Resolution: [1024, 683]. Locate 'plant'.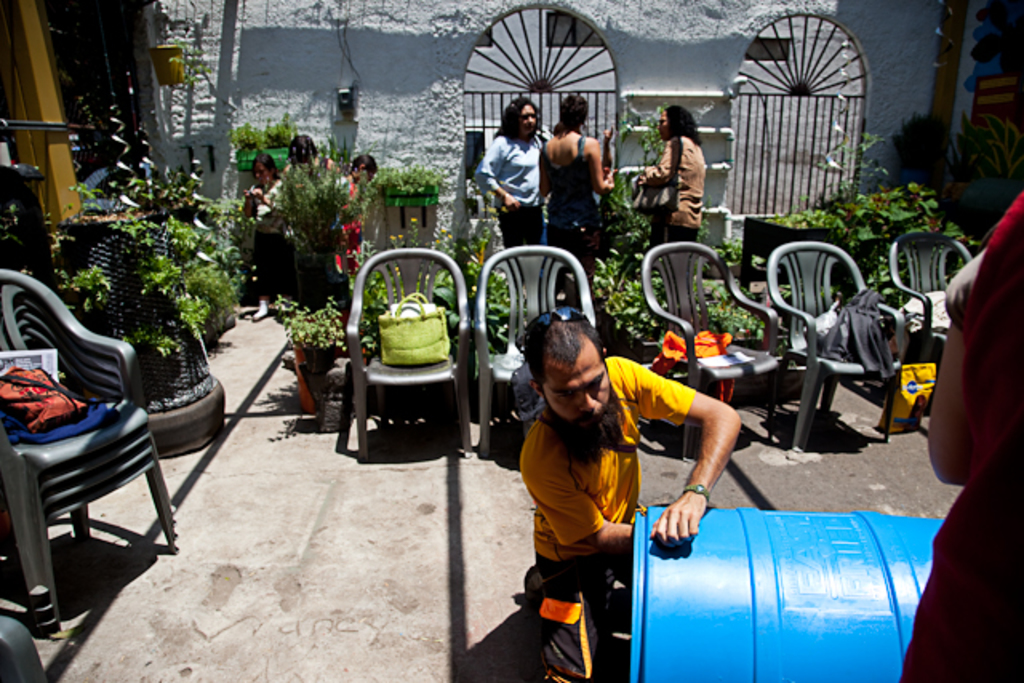
bbox(285, 299, 352, 353).
